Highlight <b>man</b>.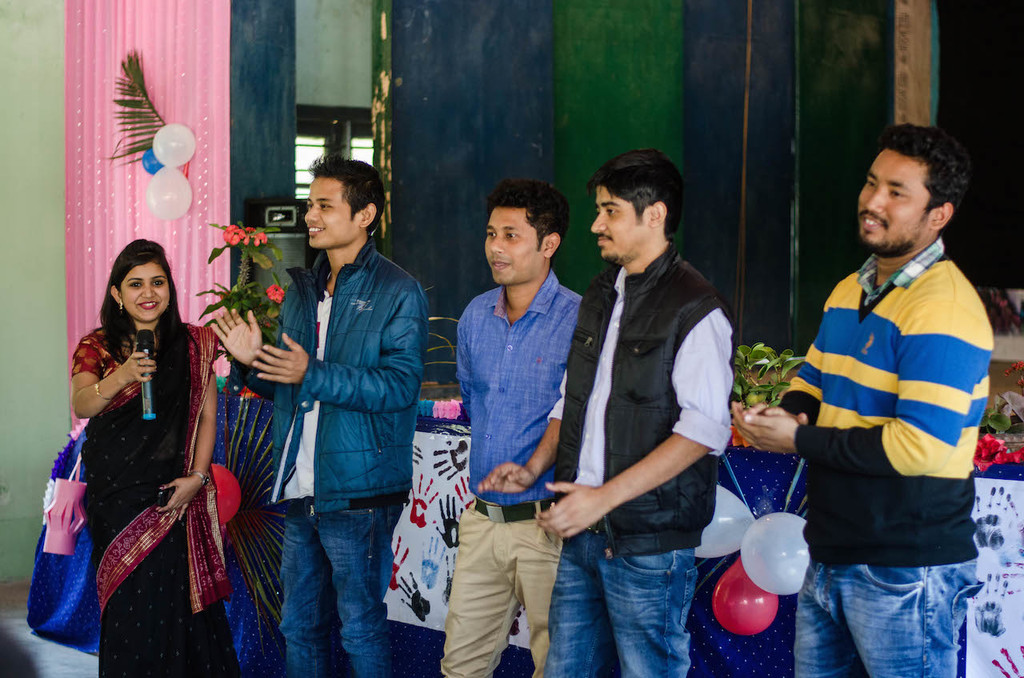
Highlighted region: BBox(206, 150, 428, 677).
